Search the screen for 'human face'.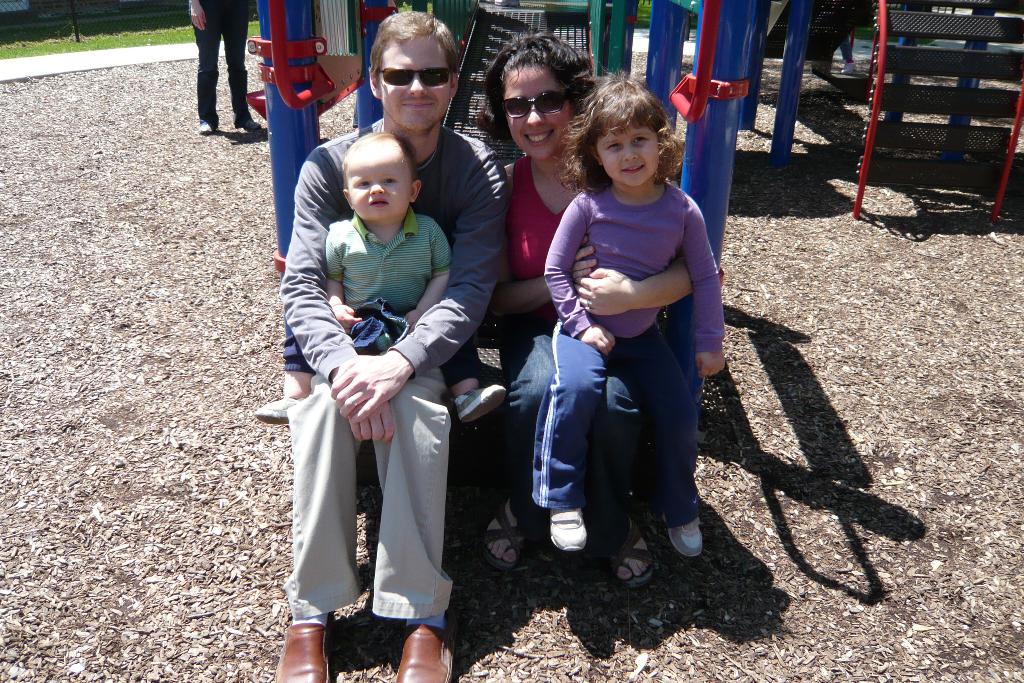
Found at 499,63,570,163.
